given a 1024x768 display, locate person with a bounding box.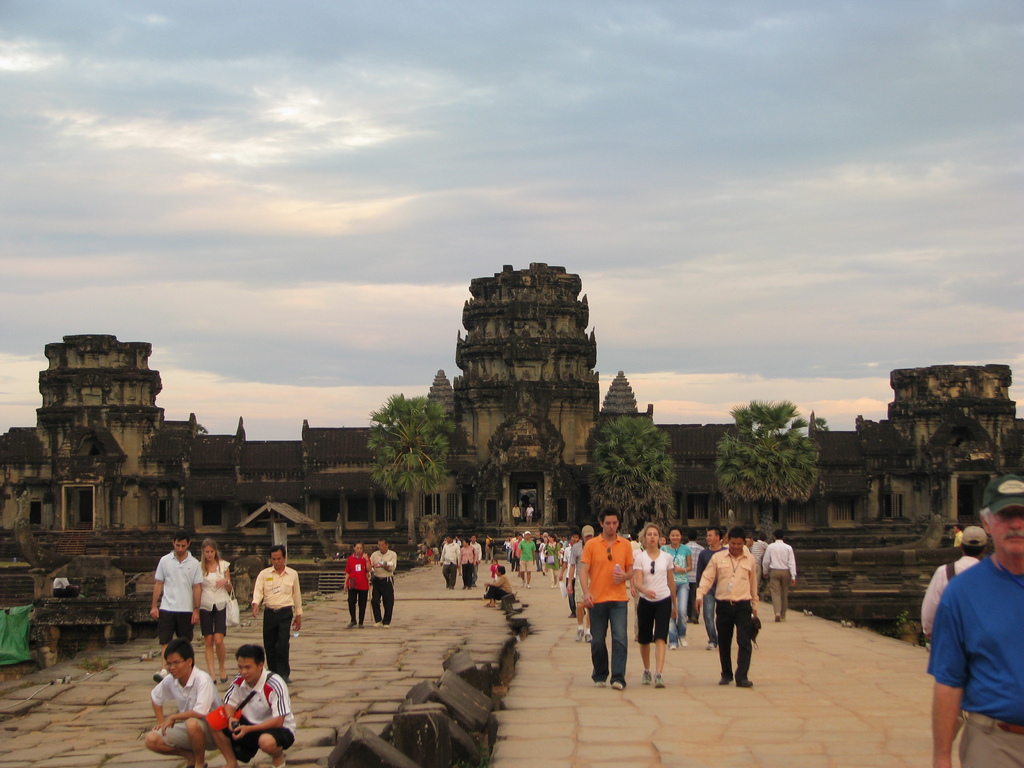
Located: <box>664,524,699,637</box>.
